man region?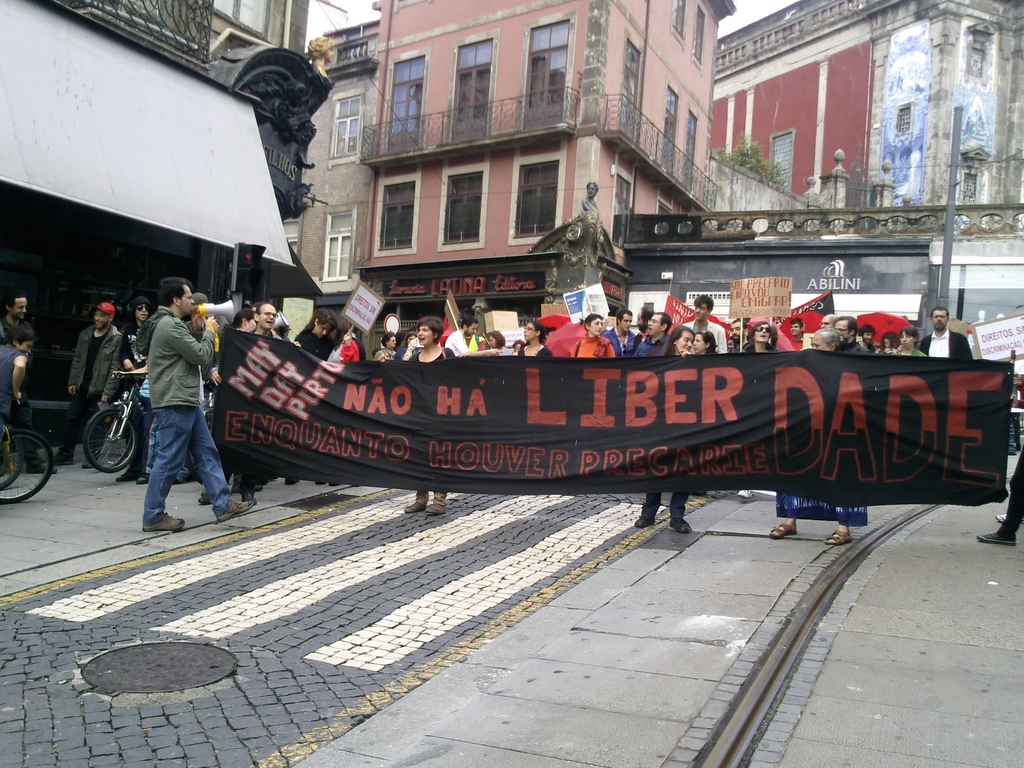
686/295/730/352
